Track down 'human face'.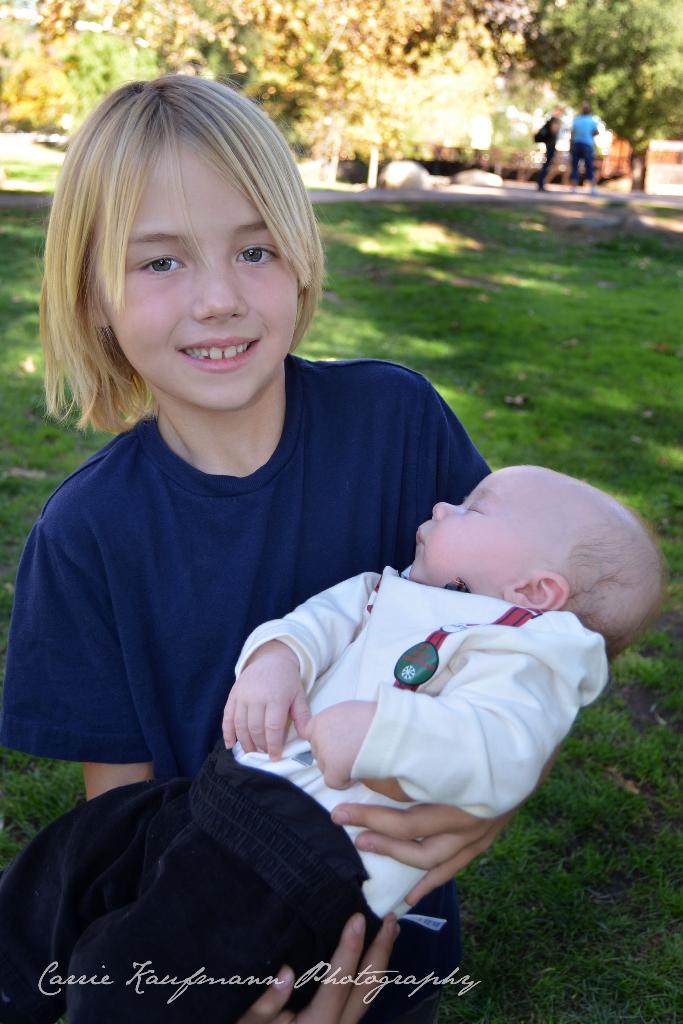
Tracked to <bbox>411, 462, 541, 576</bbox>.
